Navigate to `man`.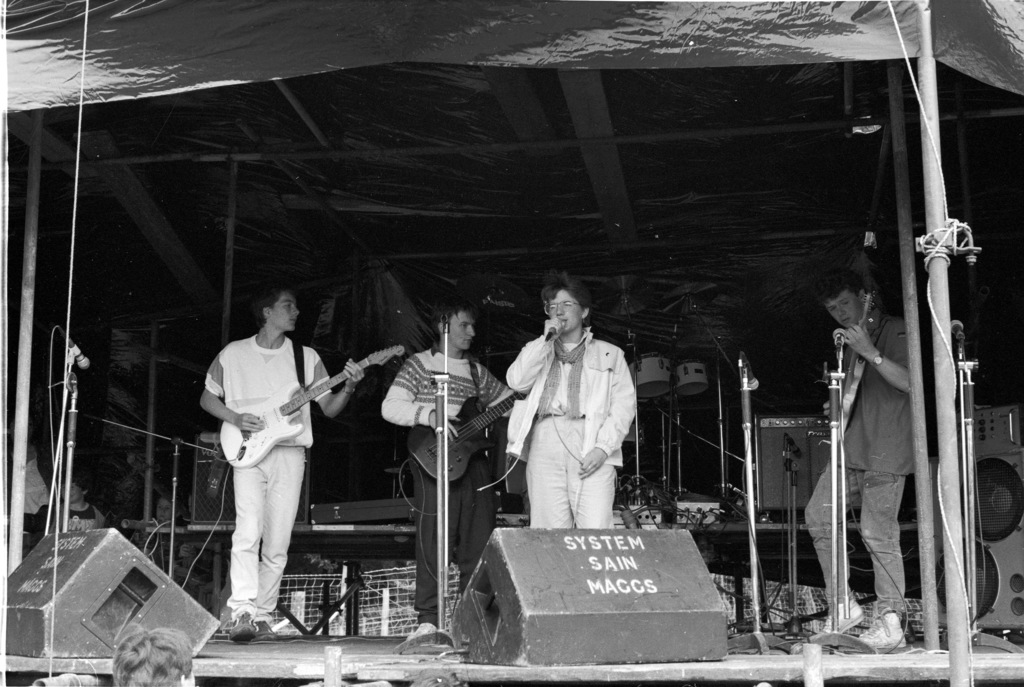
Navigation target: <box>499,274,636,528</box>.
